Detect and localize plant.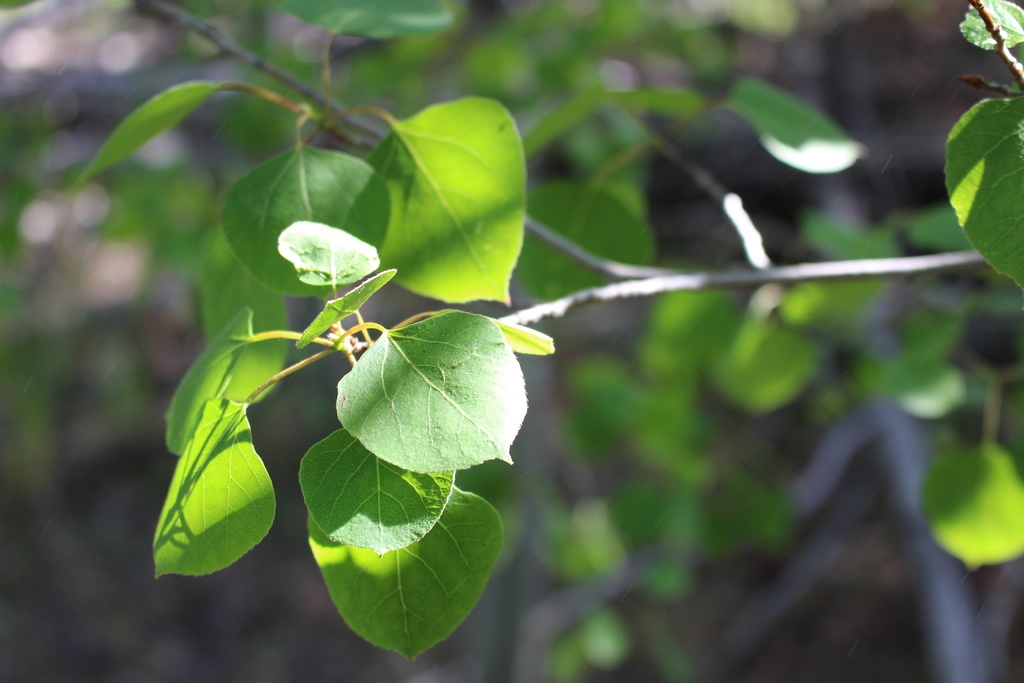
Localized at rect(0, 0, 1023, 679).
